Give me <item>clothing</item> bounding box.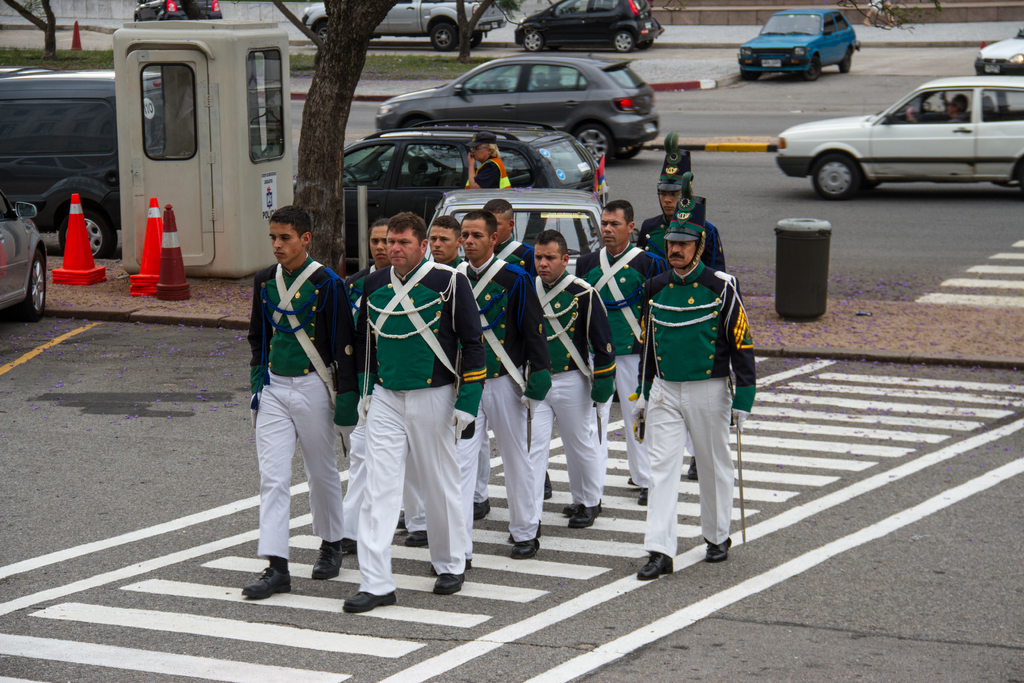
BBox(466, 152, 512, 186).
